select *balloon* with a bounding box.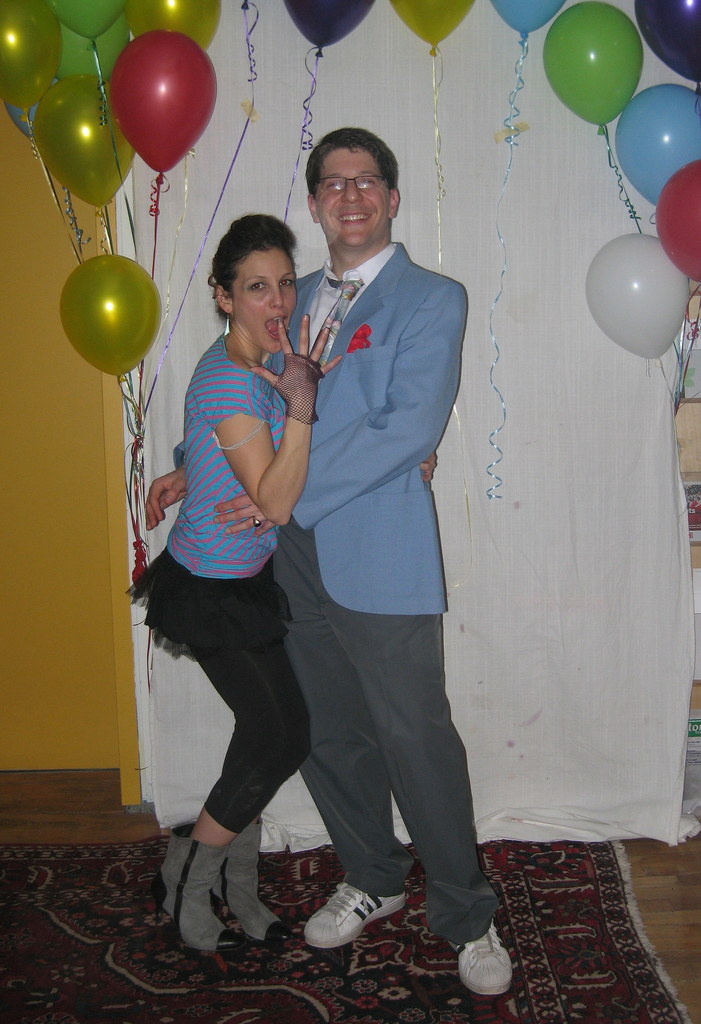
box(52, 252, 159, 382).
